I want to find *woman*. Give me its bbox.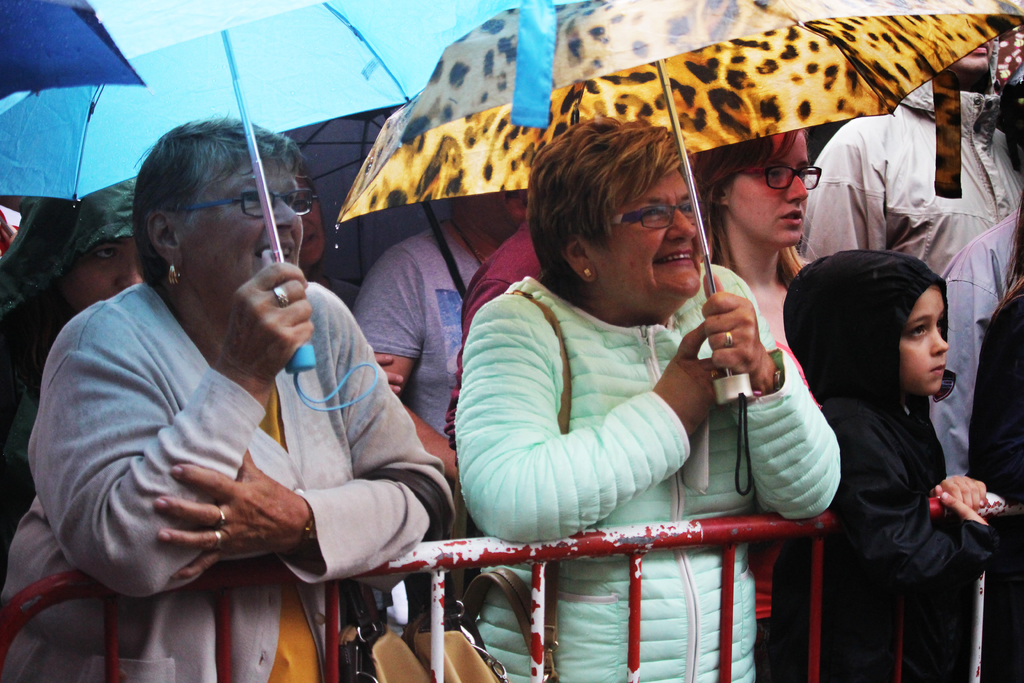
691 125 820 682.
